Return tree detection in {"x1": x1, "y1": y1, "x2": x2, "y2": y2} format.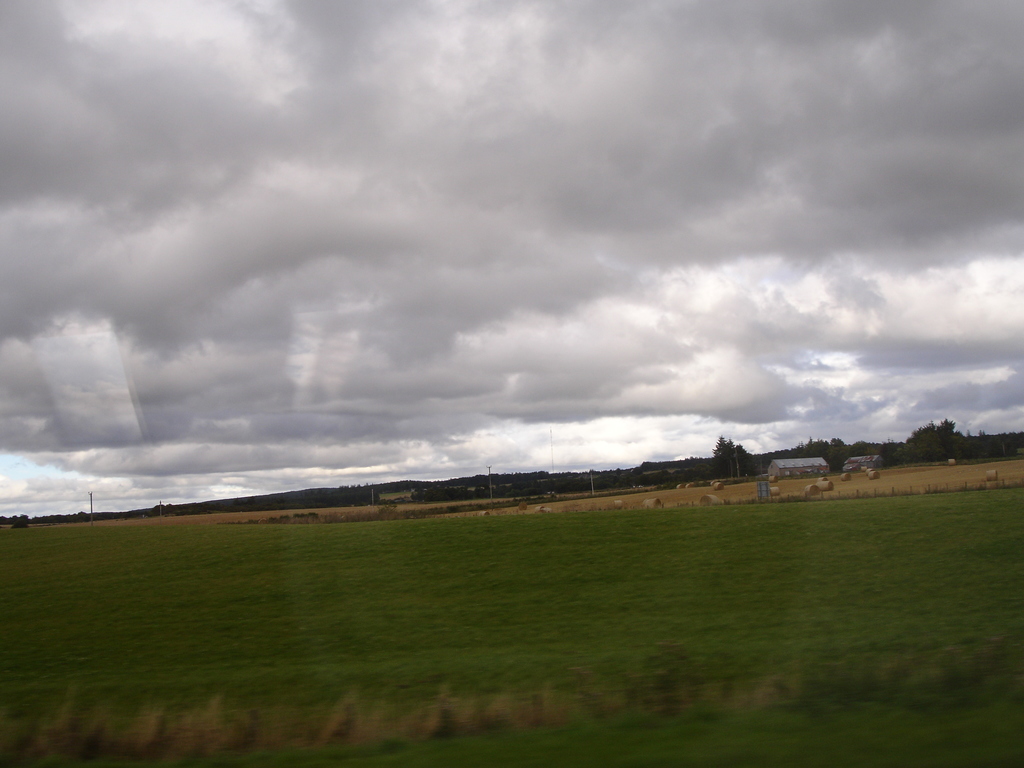
{"x1": 906, "y1": 404, "x2": 959, "y2": 458}.
